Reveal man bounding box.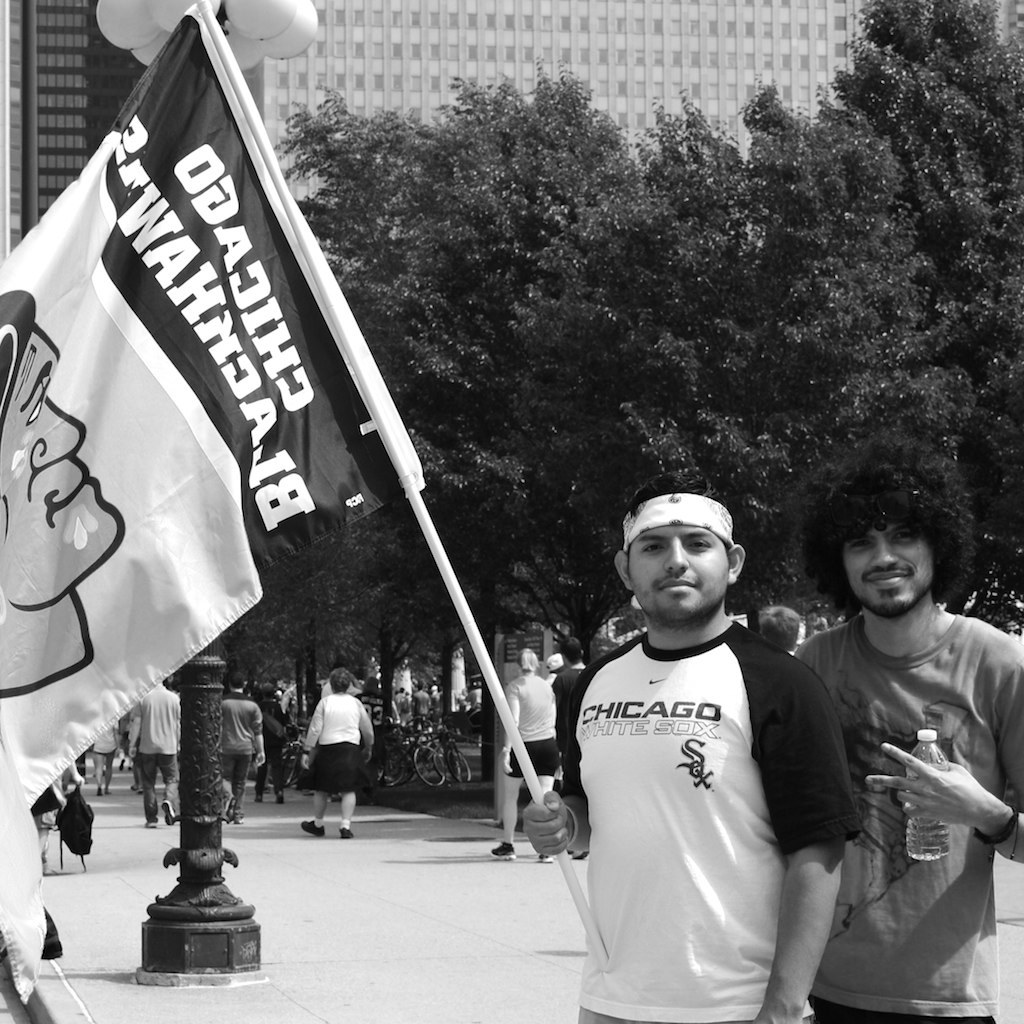
Revealed: box(557, 638, 586, 798).
